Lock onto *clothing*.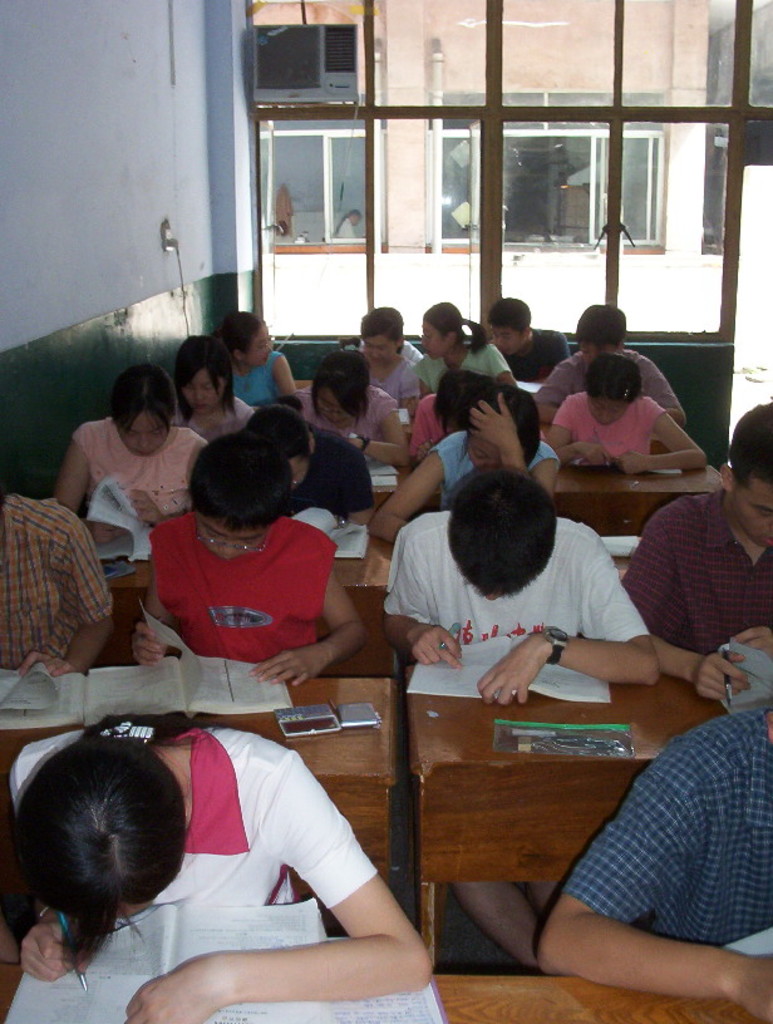
Locked: <region>375, 520, 649, 651</region>.
